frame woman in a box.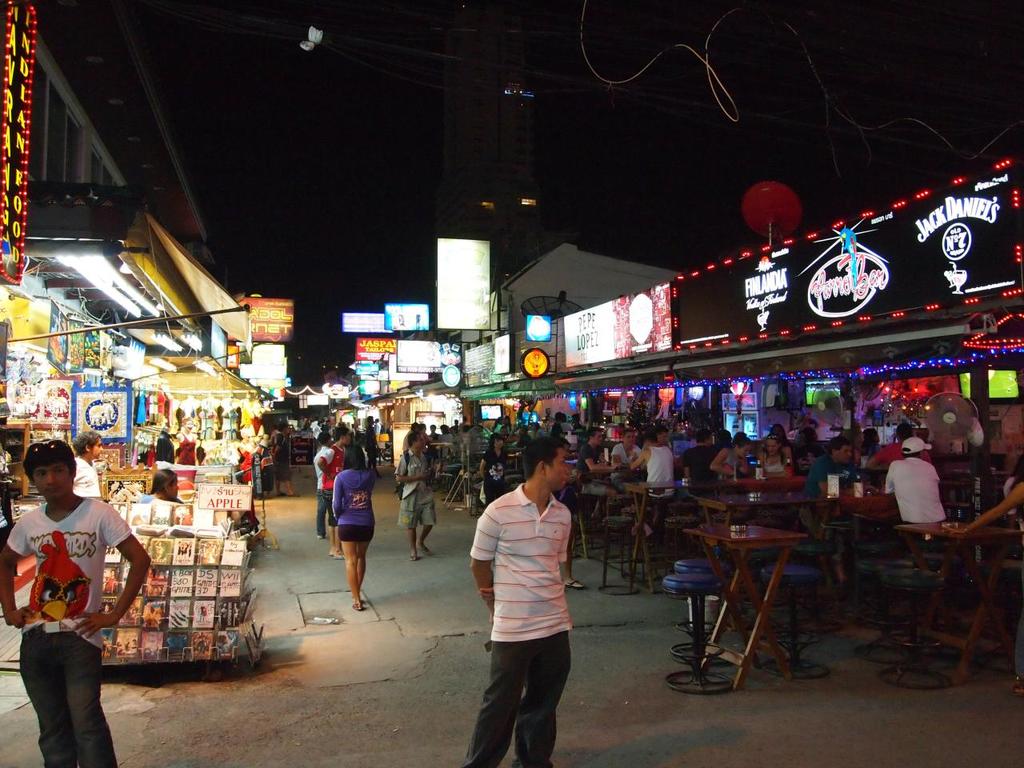
709, 432, 754, 482.
